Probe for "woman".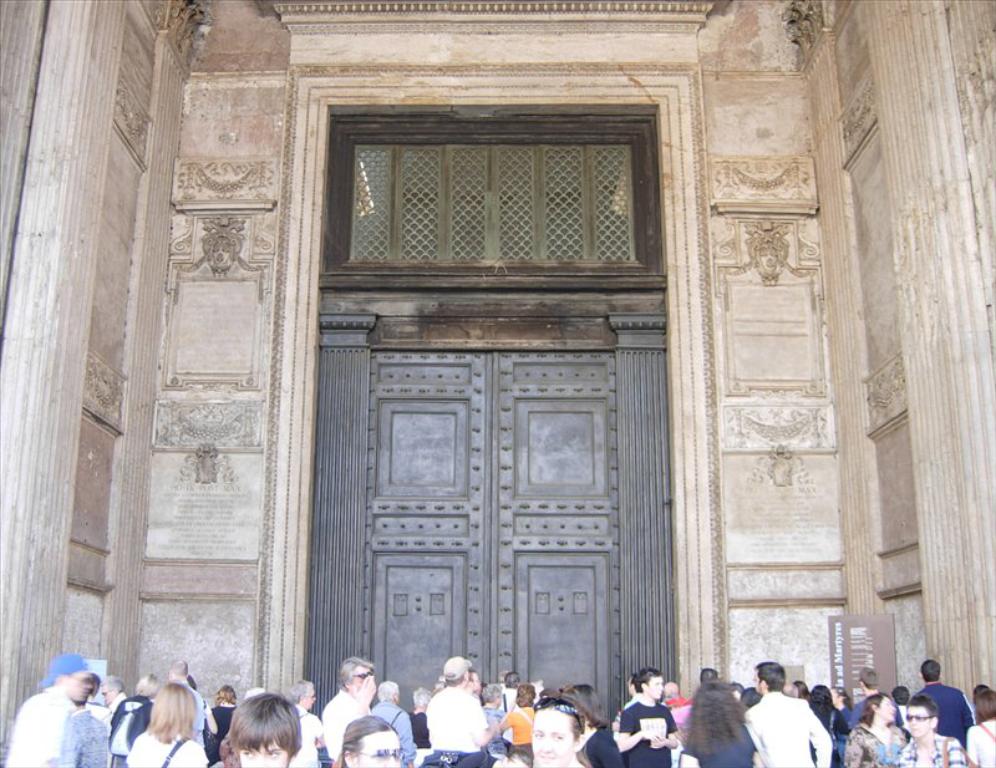
Probe result: locate(838, 688, 909, 767).
